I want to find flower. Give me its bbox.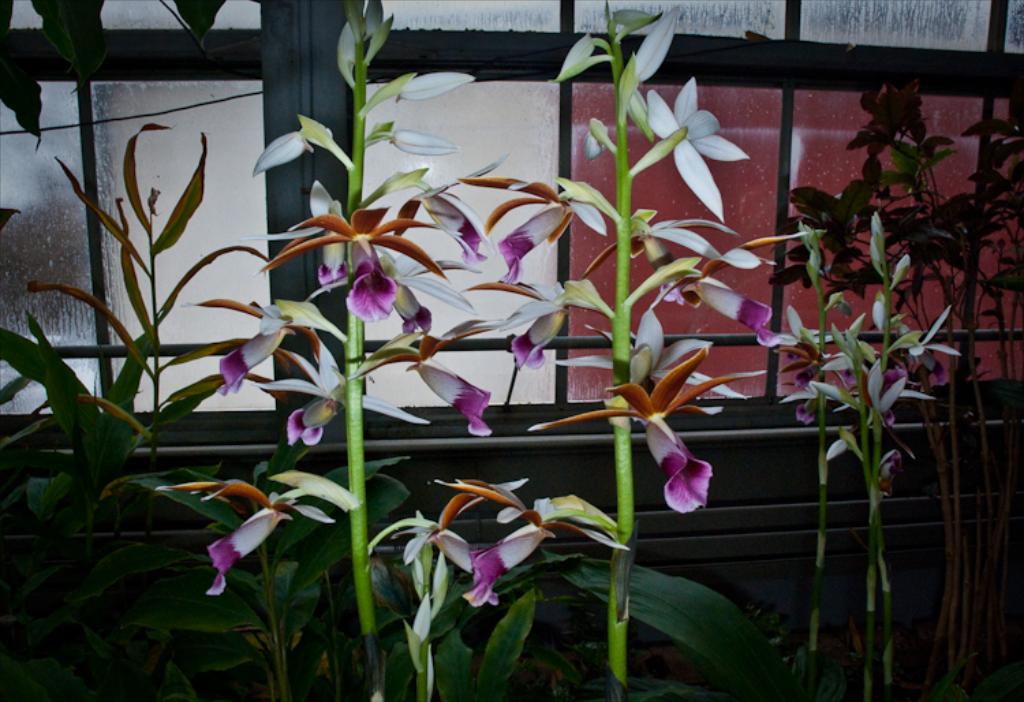
x1=414 y1=367 x2=493 y2=441.
